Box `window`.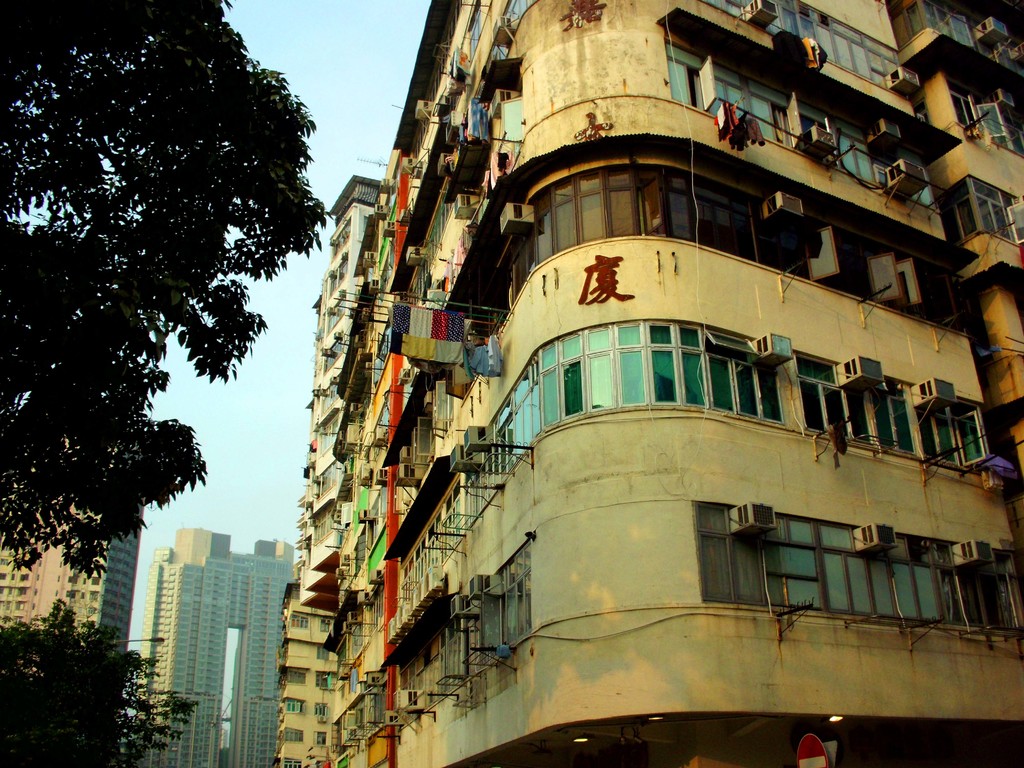
detection(467, 1, 484, 60).
